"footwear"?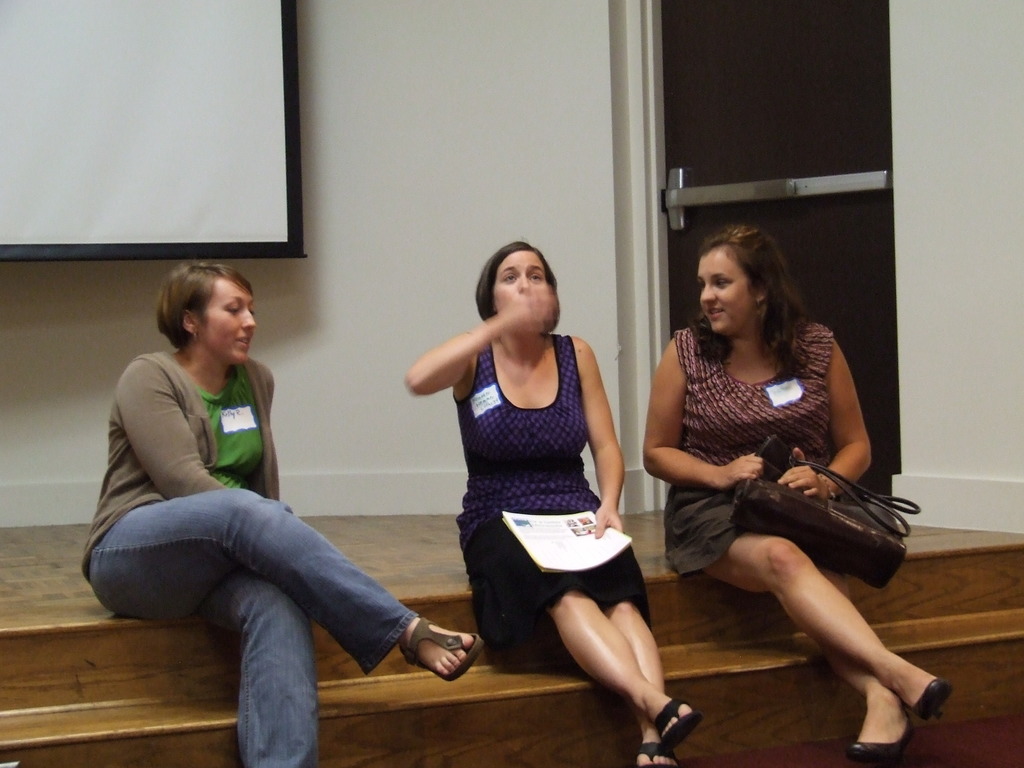
select_region(653, 696, 703, 750)
